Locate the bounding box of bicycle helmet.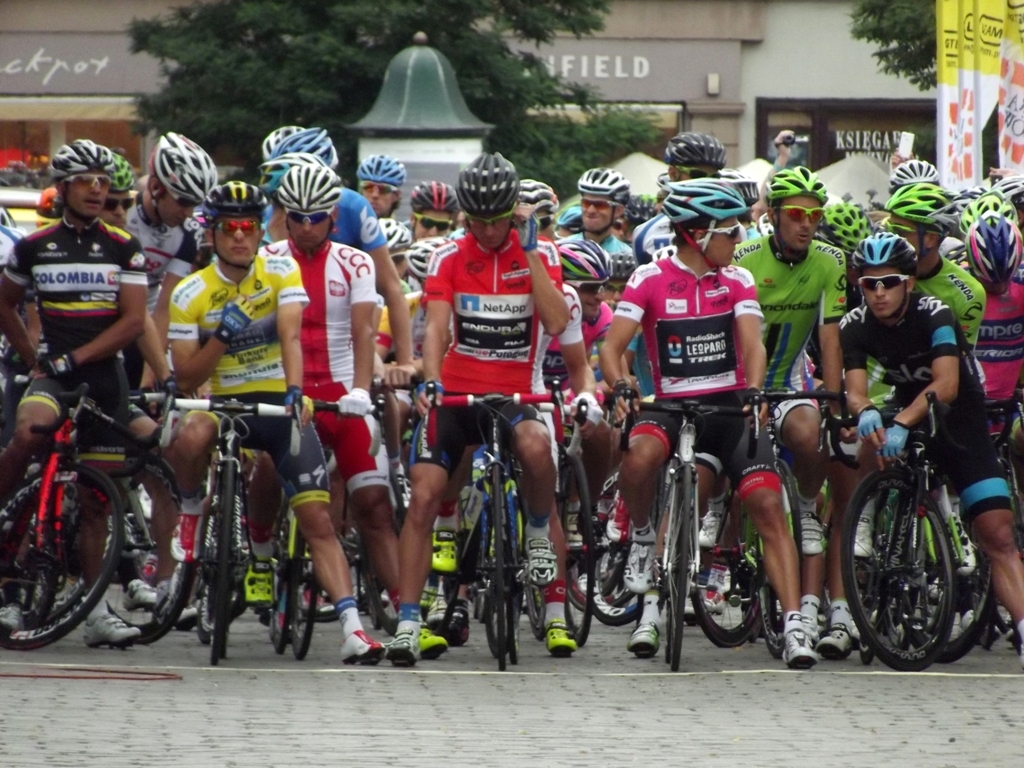
Bounding box: (884, 160, 936, 190).
